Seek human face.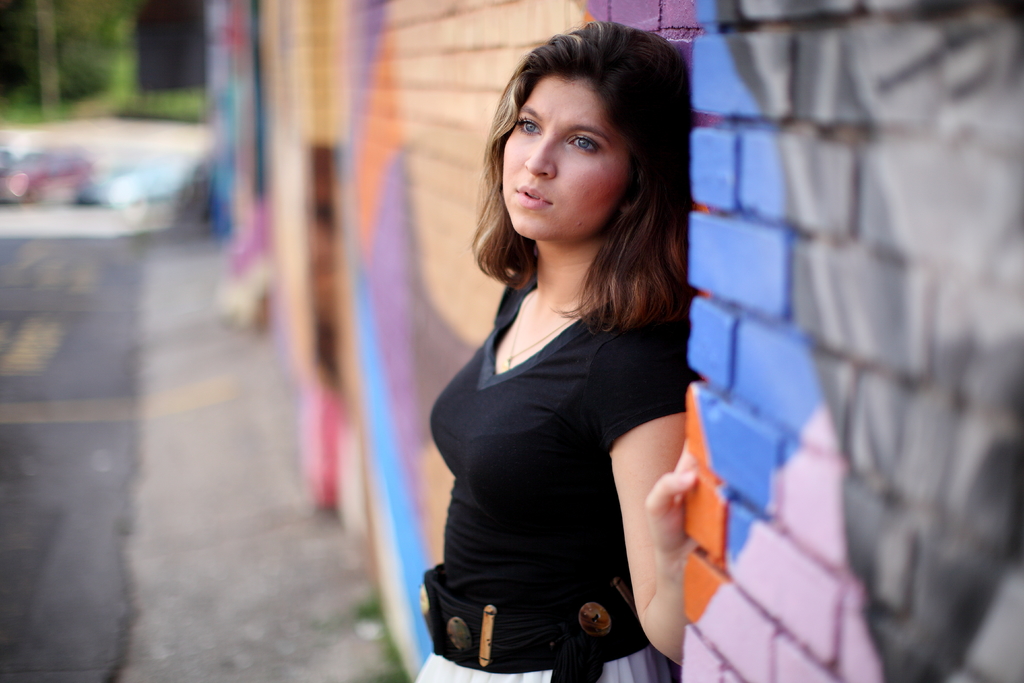
499/74/635/242.
